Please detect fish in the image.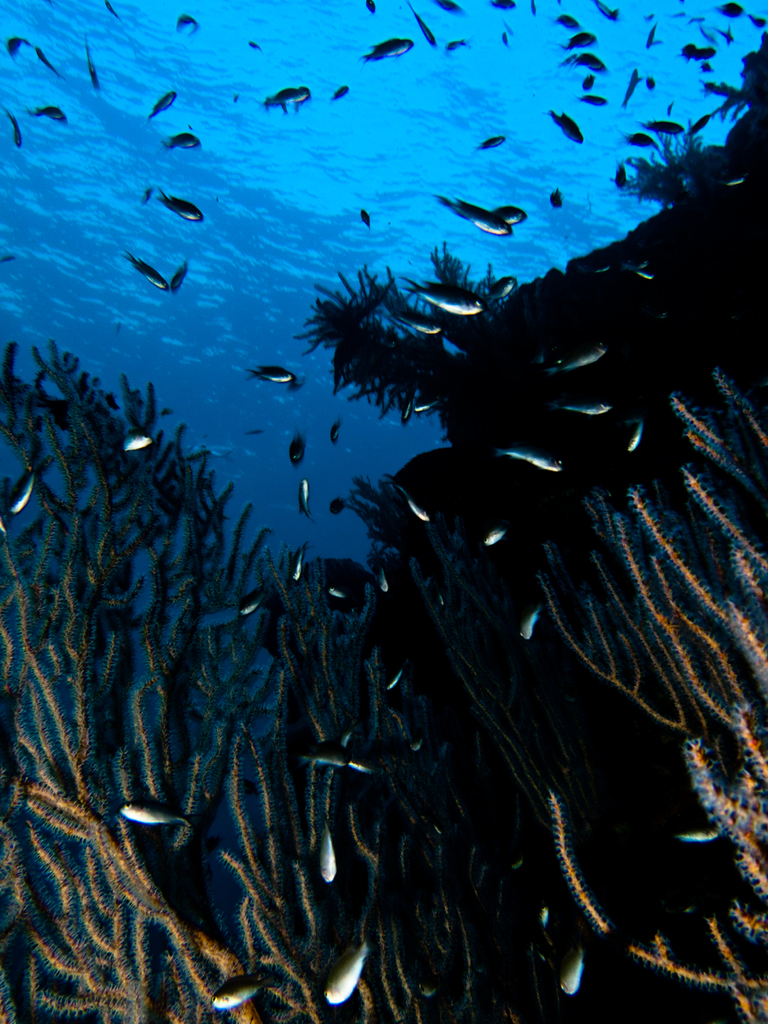
l=30, t=95, r=76, b=134.
